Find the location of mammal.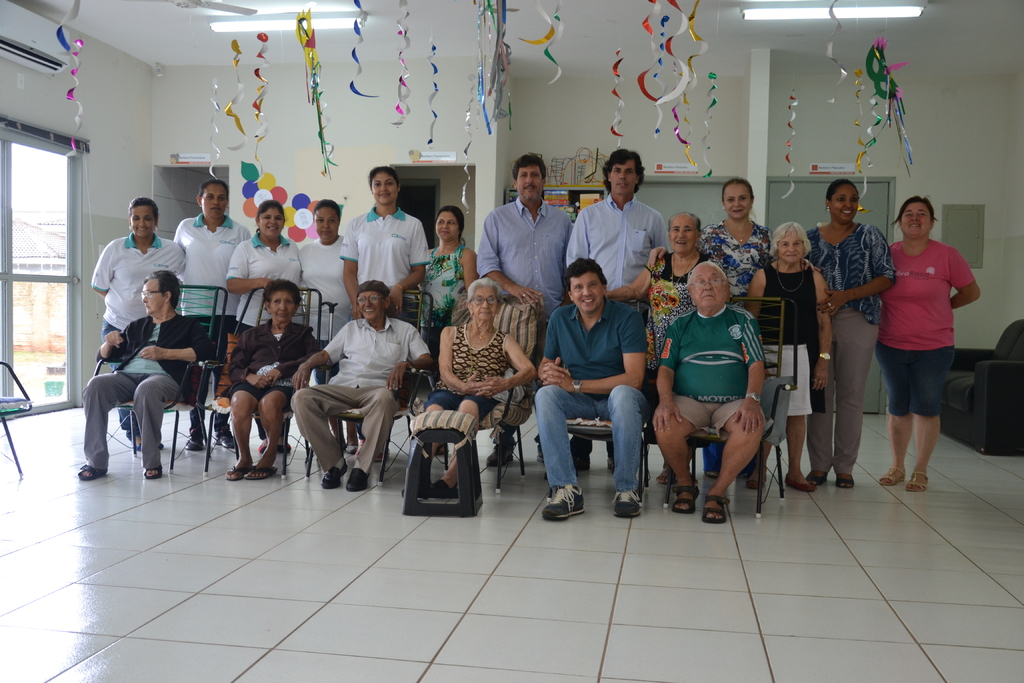
Location: select_region(562, 149, 672, 463).
